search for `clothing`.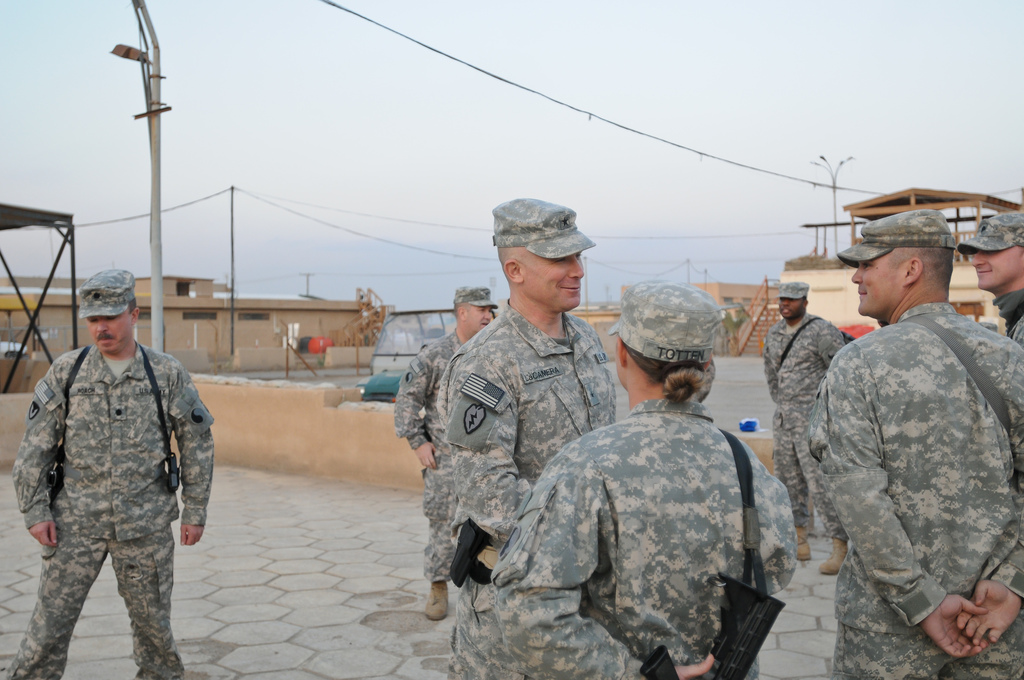
Found at [798,306,1023,679].
